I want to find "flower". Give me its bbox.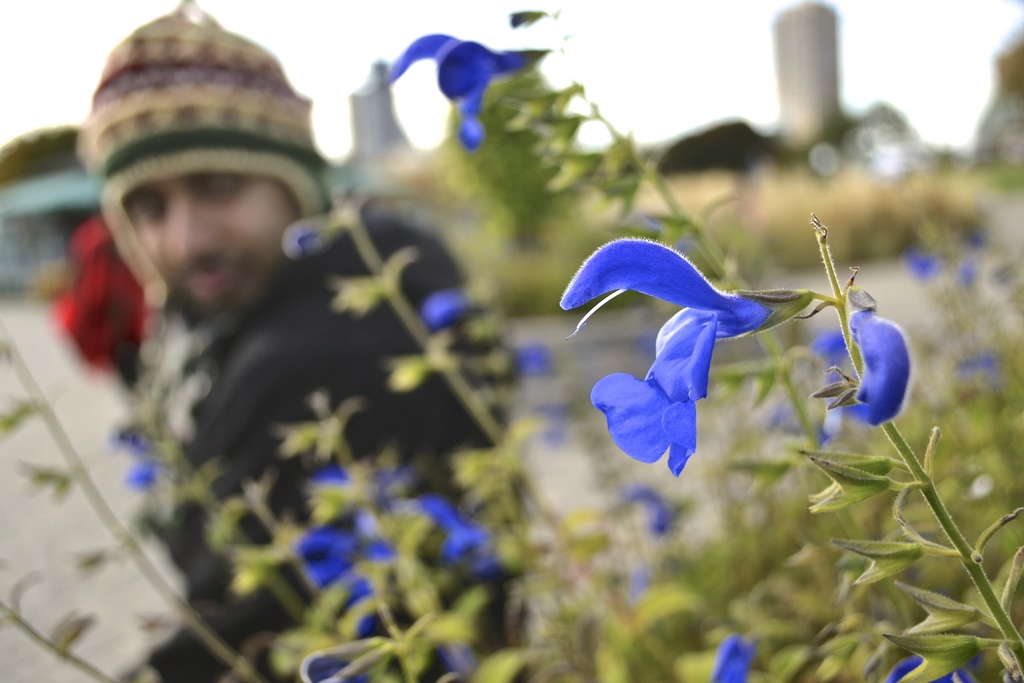
select_region(127, 460, 161, 489).
